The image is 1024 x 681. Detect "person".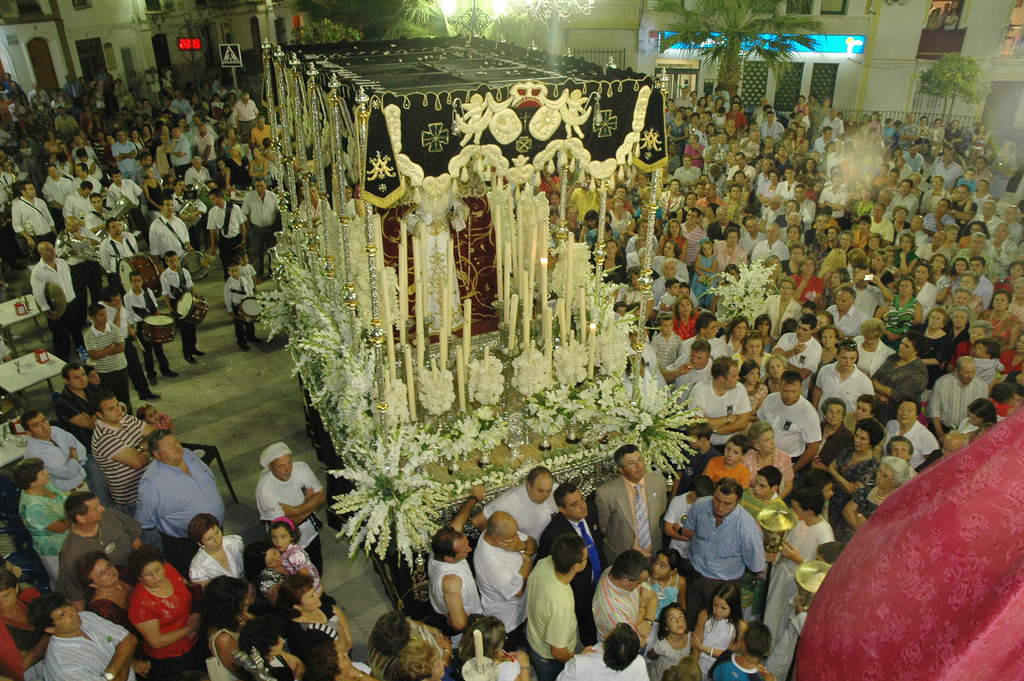
Detection: 518,525,605,678.
